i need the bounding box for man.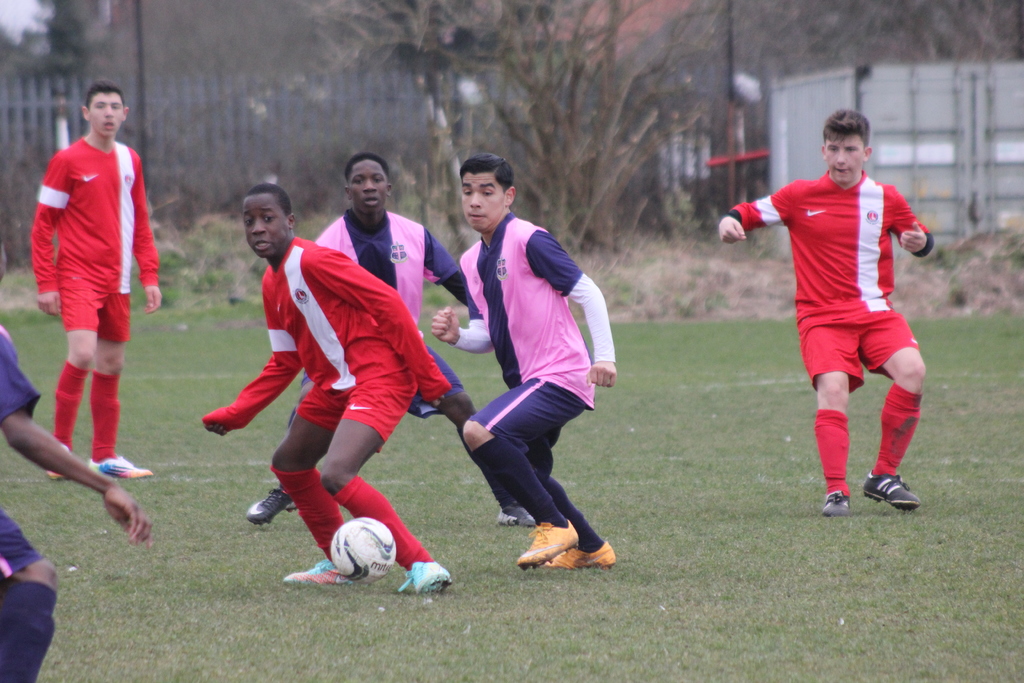
Here it is: x1=243 y1=149 x2=538 y2=532.
